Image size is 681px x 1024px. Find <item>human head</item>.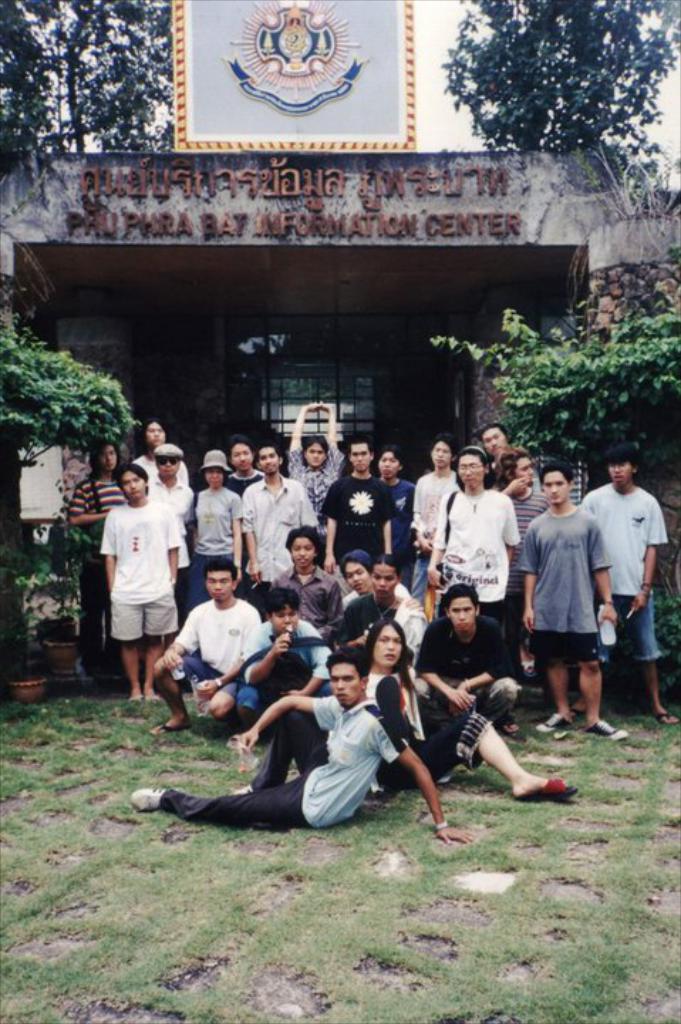
left=284, top=522, right=318, bottom=572.
